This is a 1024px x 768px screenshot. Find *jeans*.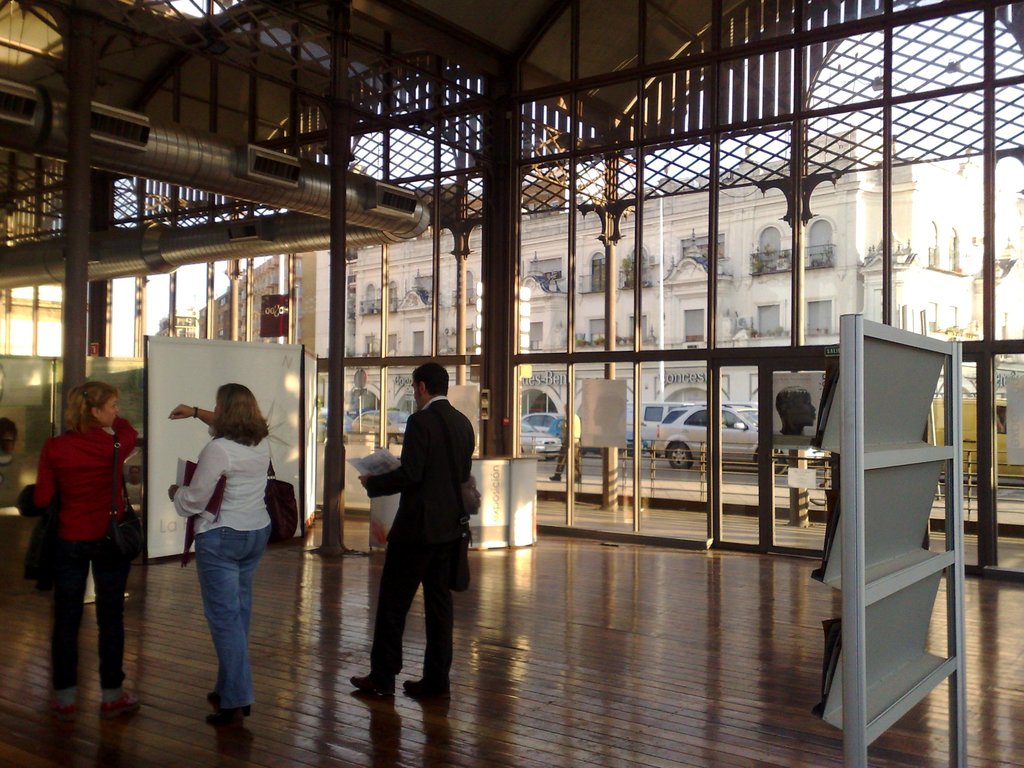
Bounding box: 53,529,126,699.
